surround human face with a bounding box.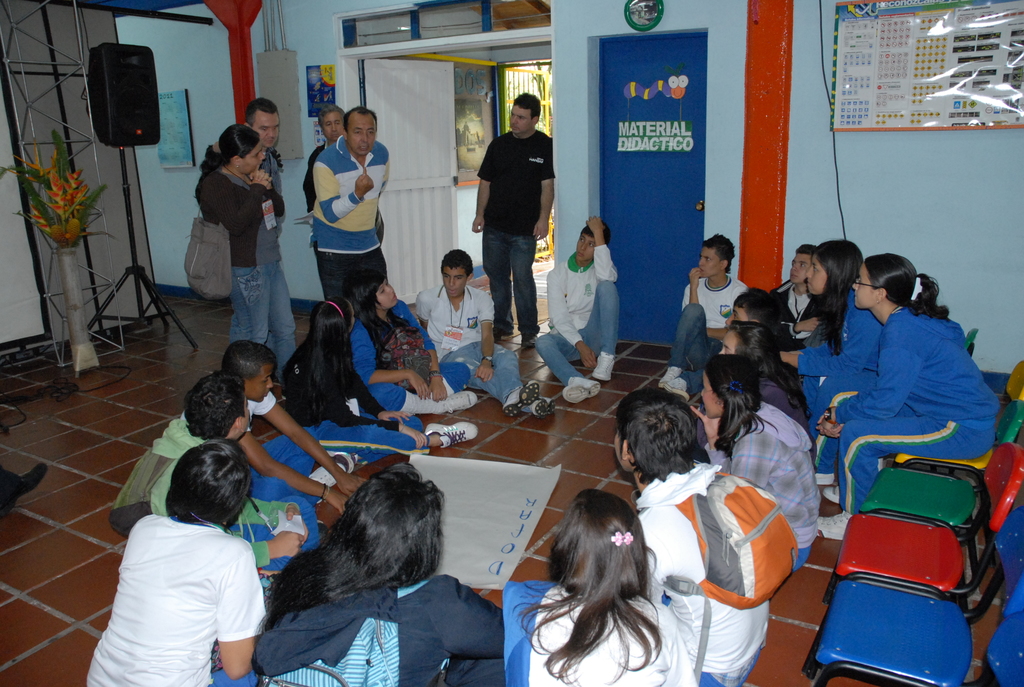
351 120 380 155.
